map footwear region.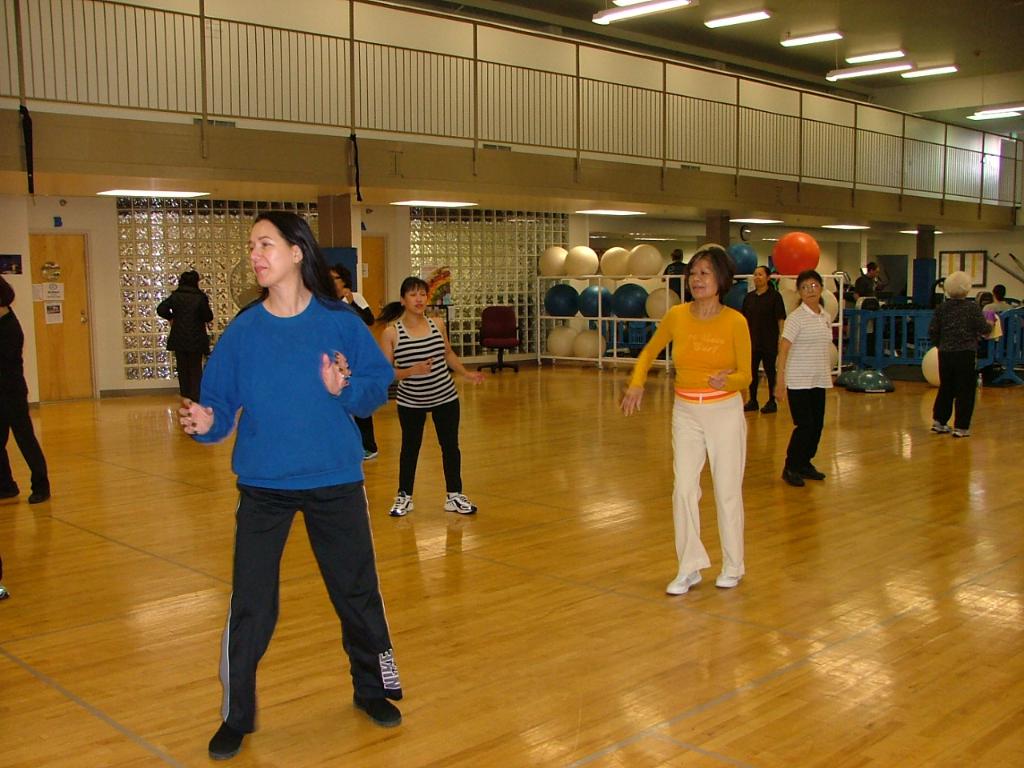
Mapped to {"left": 926, "top": 421, "right": 952, "bottom": 431}.
